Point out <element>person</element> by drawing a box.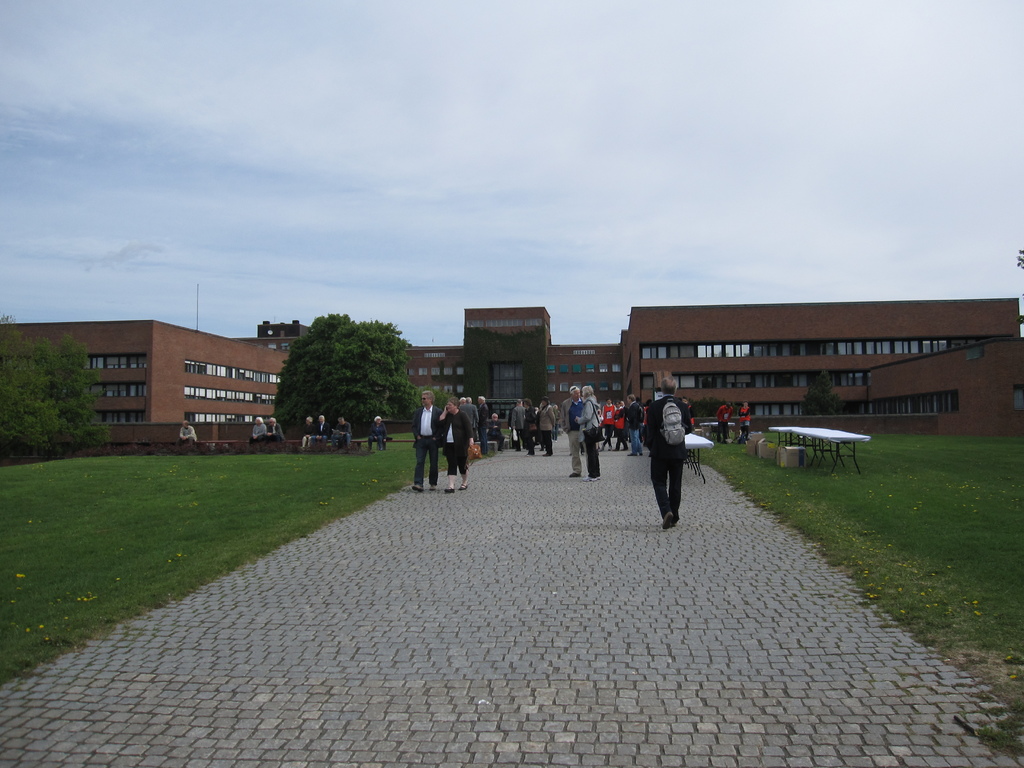
(x1=460, y1=394, x2=479, y2=443).
